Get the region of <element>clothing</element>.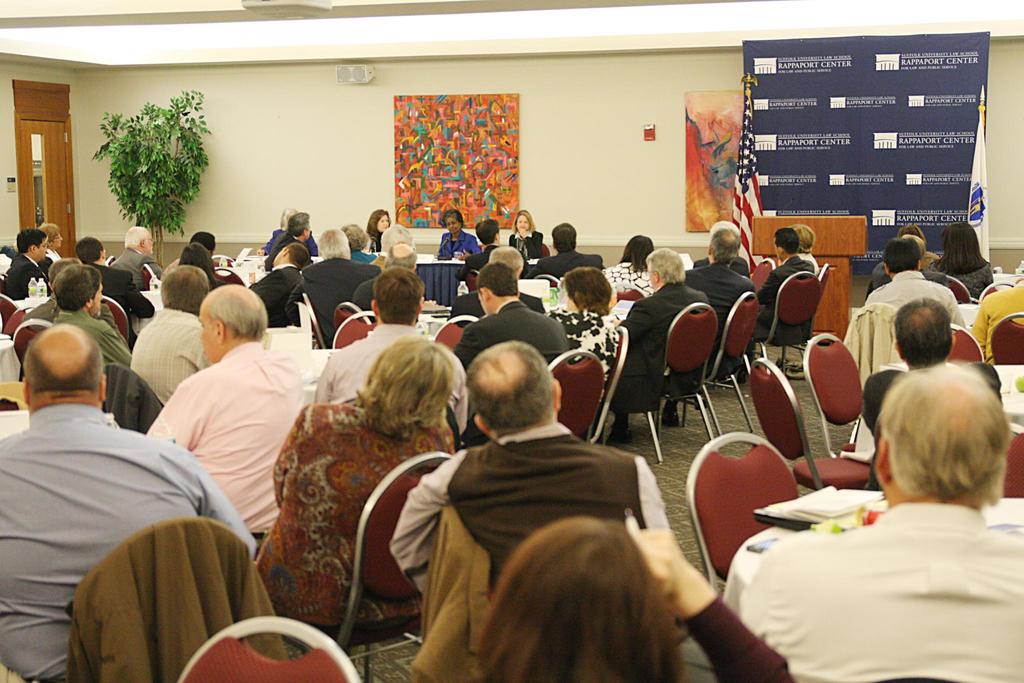
[x1=690, y1=259, x2=744, y2=390].
